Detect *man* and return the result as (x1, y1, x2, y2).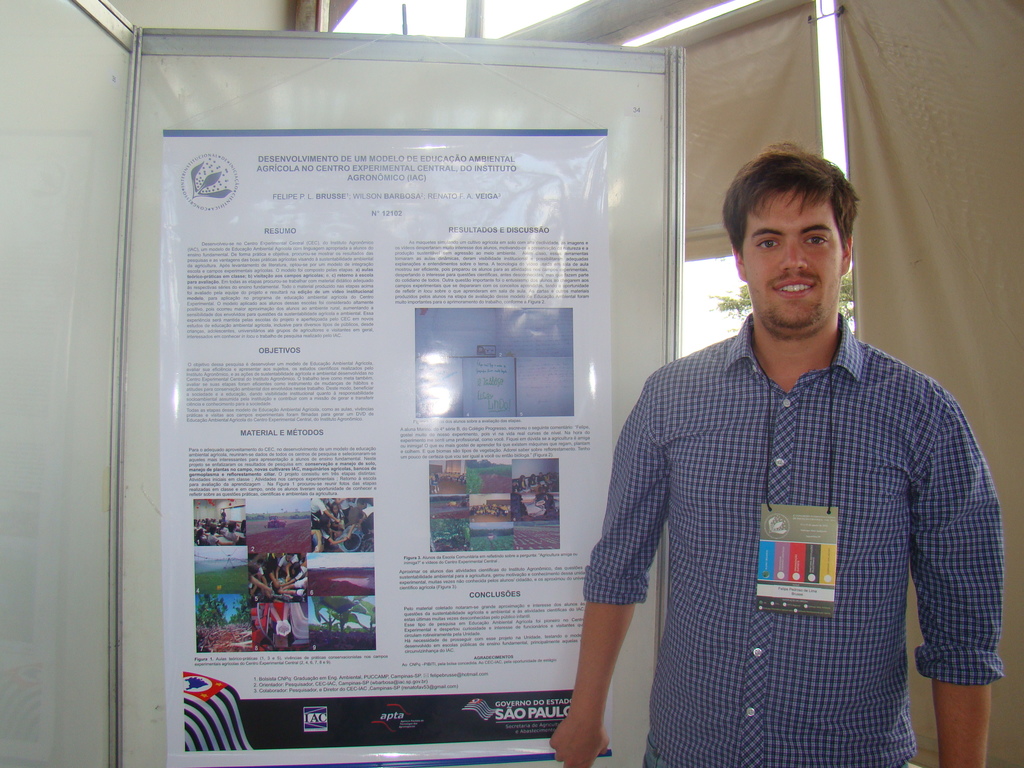
(582, 97, 1012, 749).
